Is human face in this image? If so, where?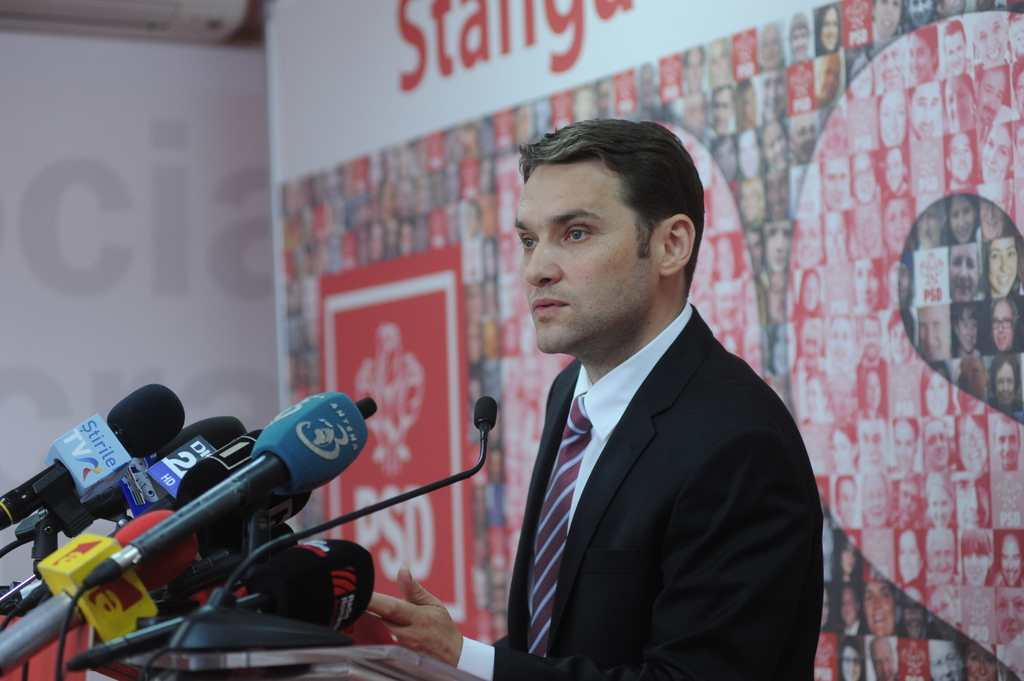
Yes, at (748, 230, 762, 270).
